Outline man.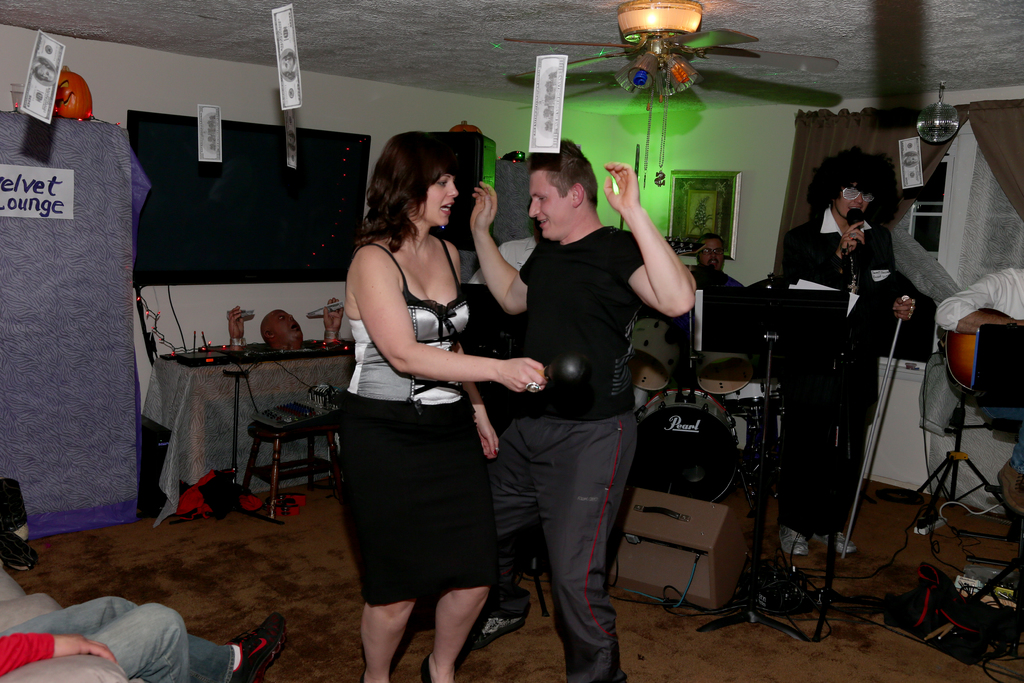
Outline: select_region(938, 265, 1023, 515).
